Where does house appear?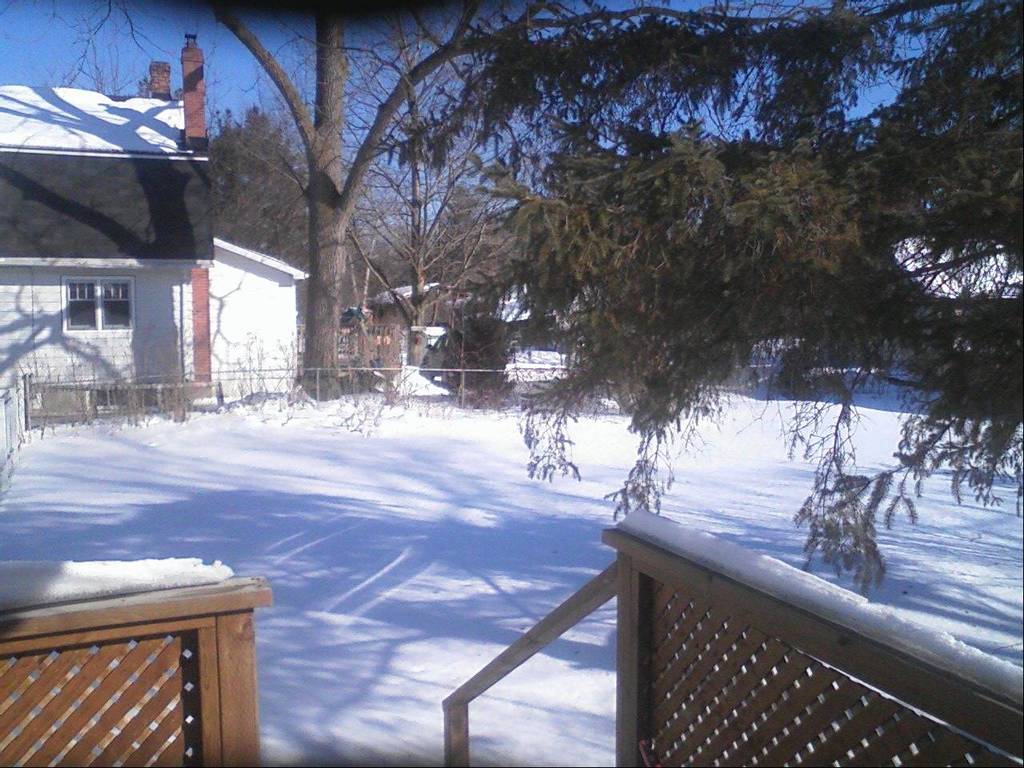
Appears at 1:29:317:417.
